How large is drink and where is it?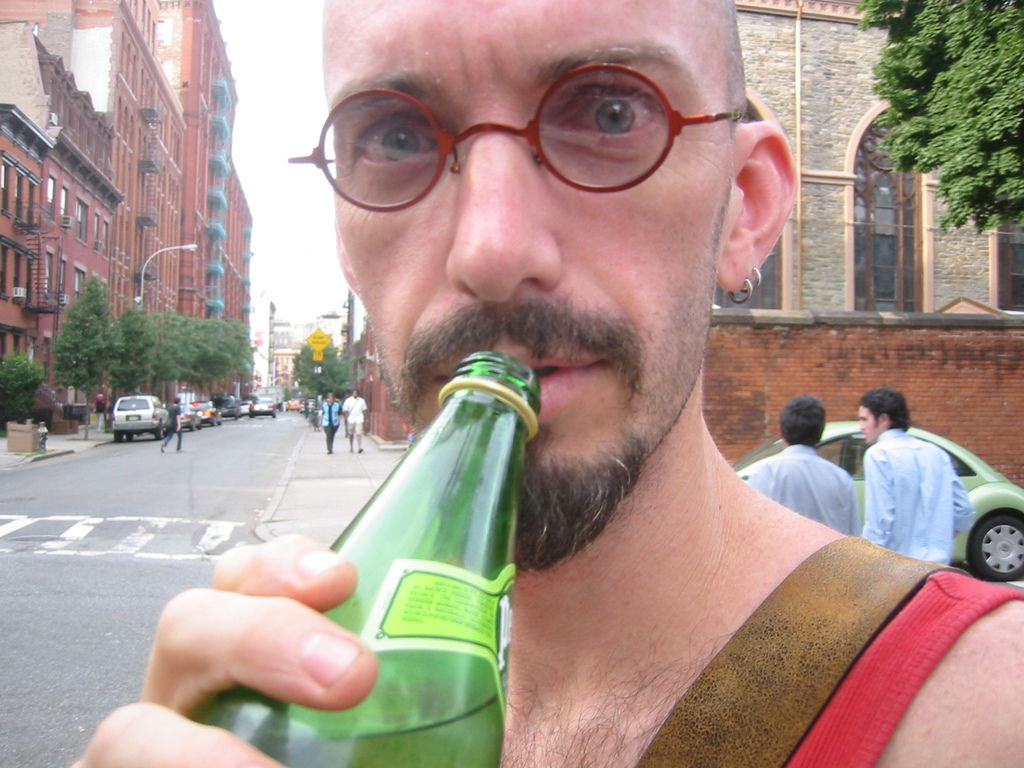
Bounding box: [192, 538, 527, 767].
